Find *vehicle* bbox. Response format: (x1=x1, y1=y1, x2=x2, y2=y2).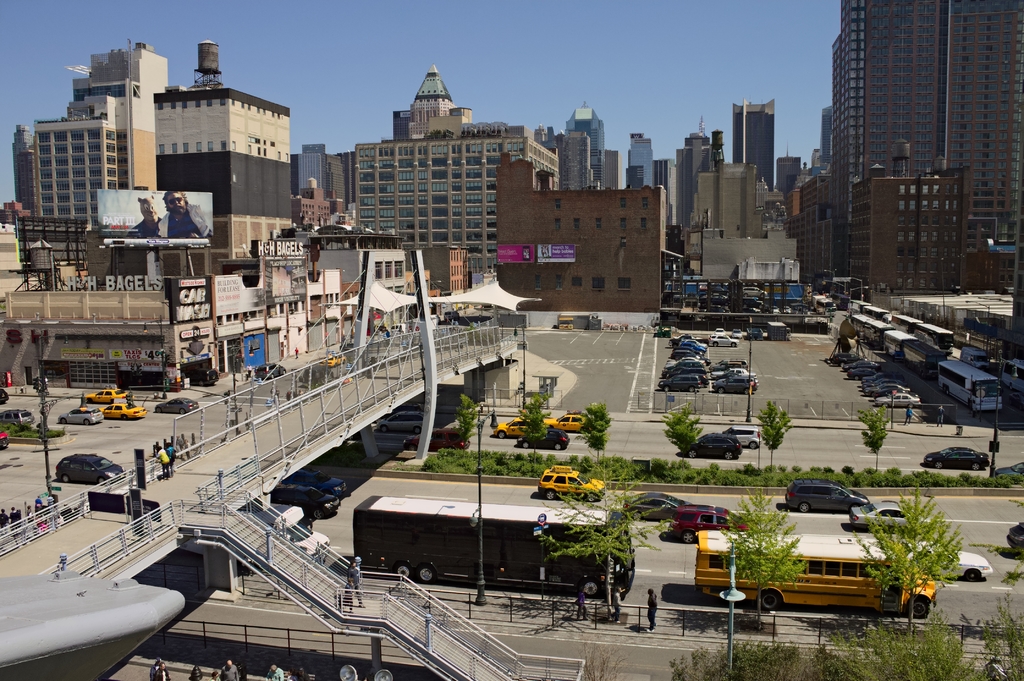
(x1=780, y1=476, x2=860, y2=522).
